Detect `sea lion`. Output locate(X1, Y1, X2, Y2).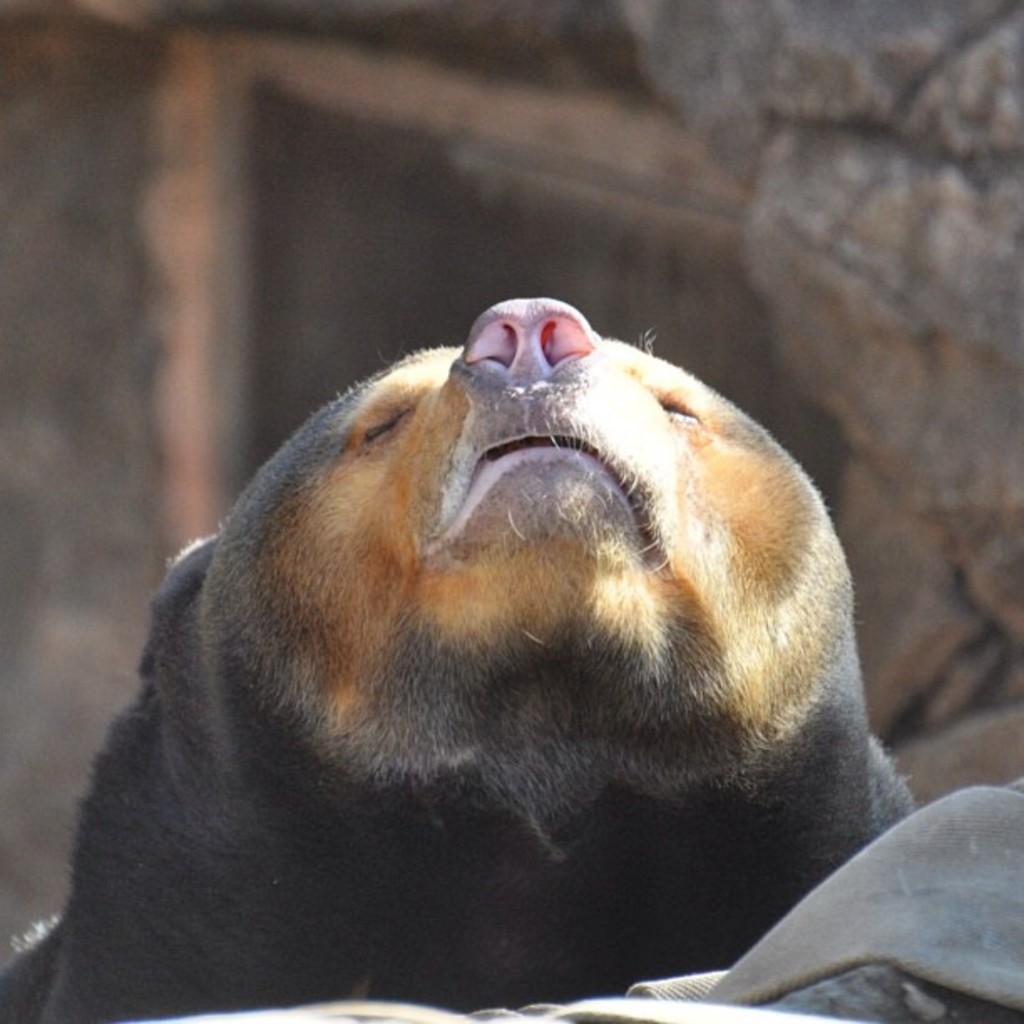
locate(0, 294, 915, 1007).
